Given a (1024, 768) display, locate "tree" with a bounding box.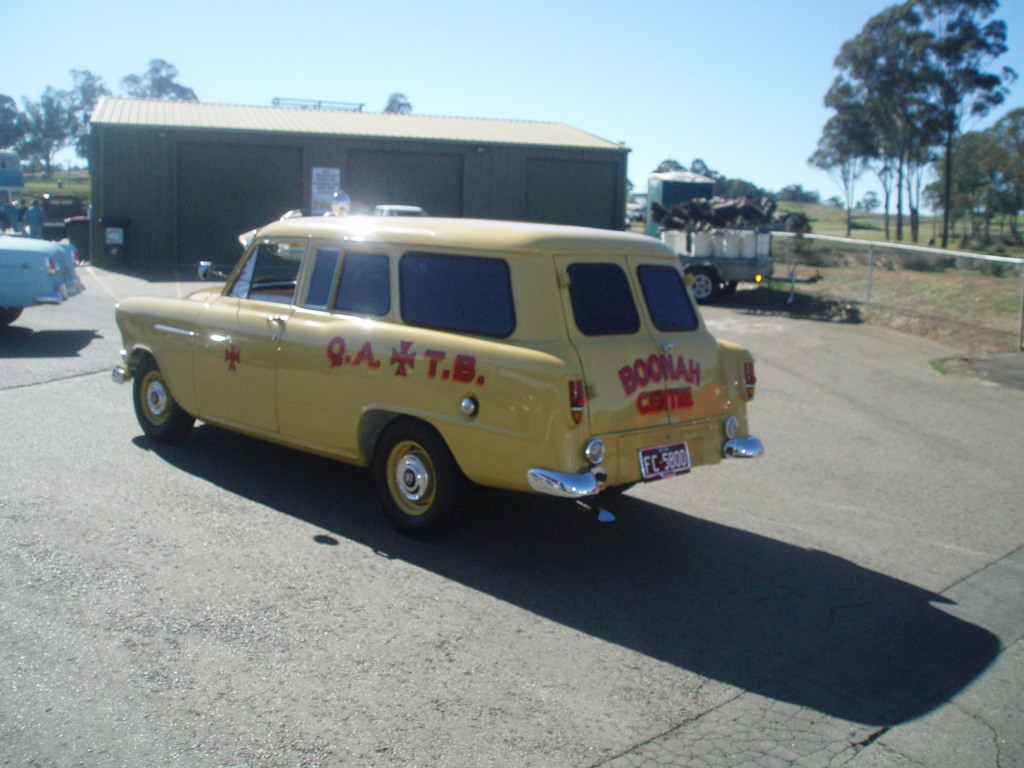
Located: box=[114, 58, 195, 100].
